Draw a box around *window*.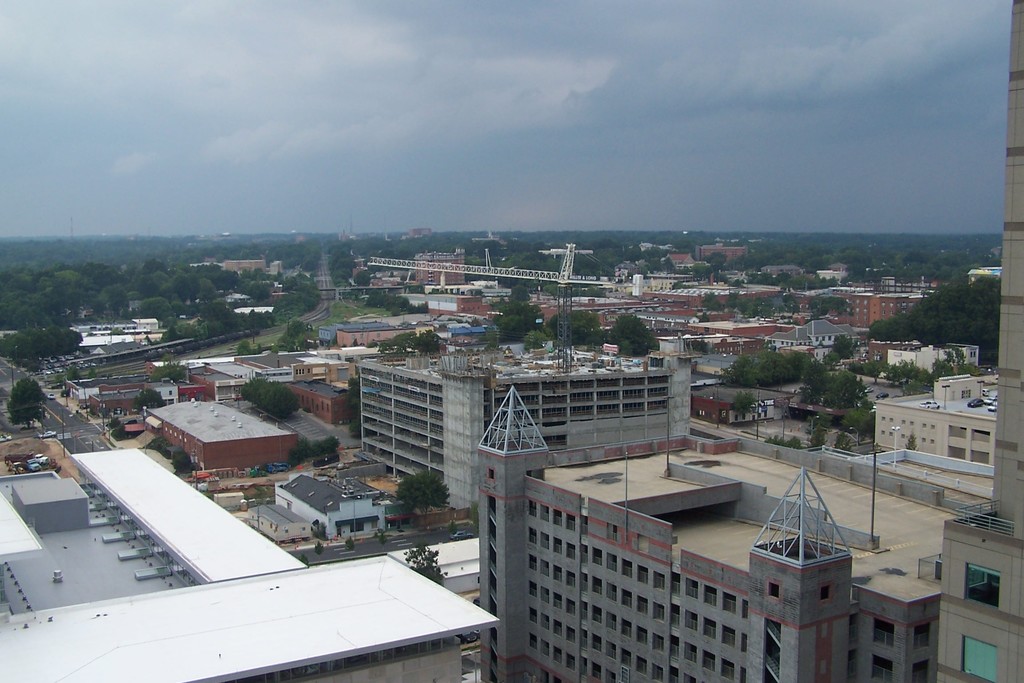
pyautogui.locateOnScreen(636, 566, 648, 583).
